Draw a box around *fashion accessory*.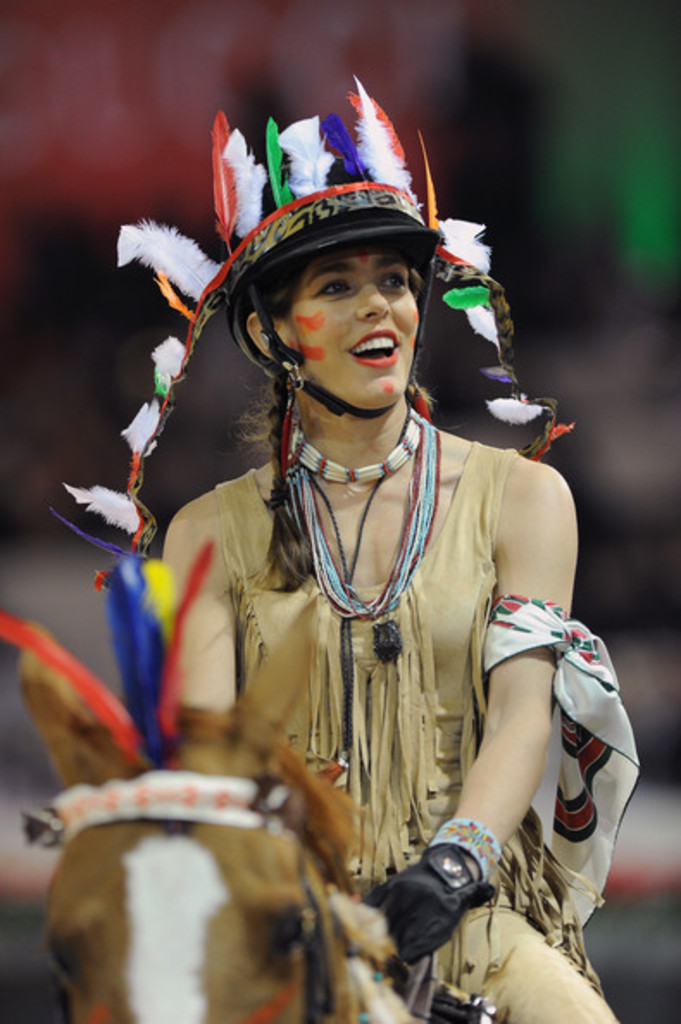
431 809 512 896.
